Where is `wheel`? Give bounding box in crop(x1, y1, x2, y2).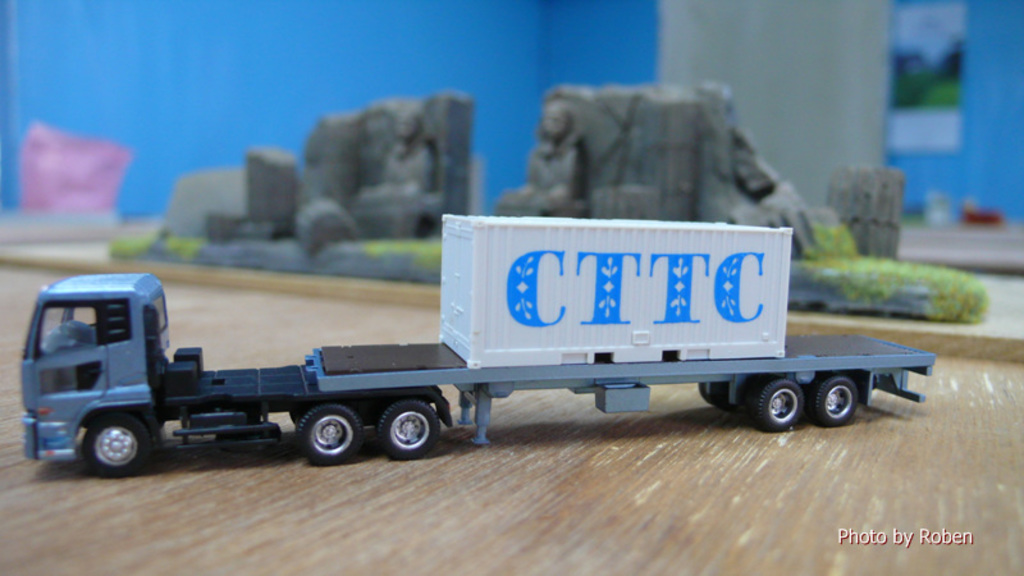
crop(282, 396, 361, 476).
